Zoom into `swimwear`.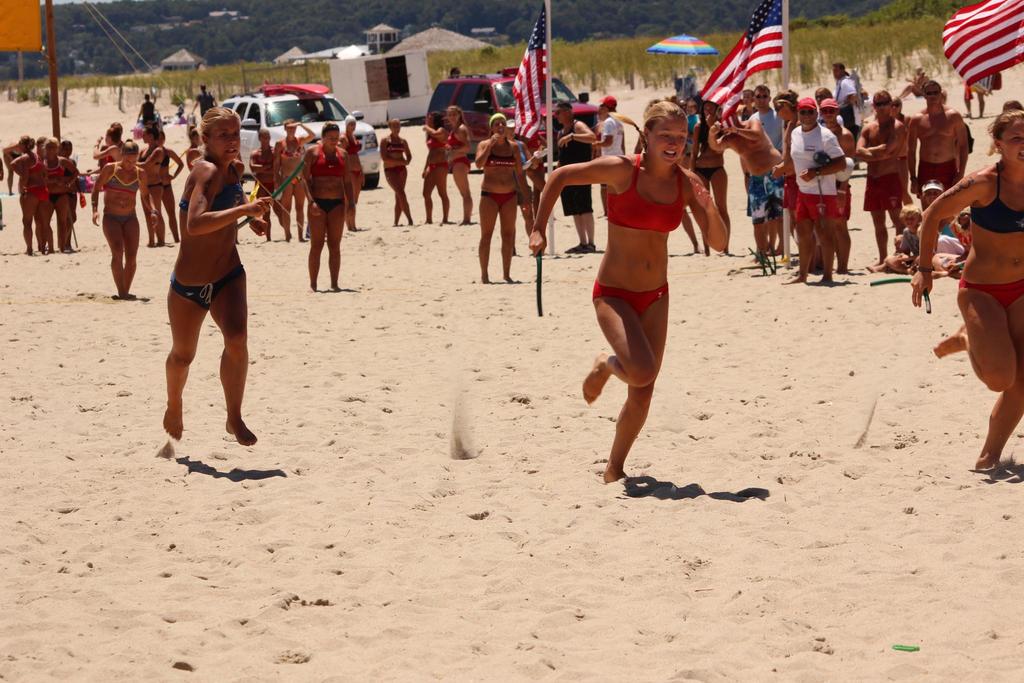
Zoom target: bbox=[255, 145, 277, 171].
